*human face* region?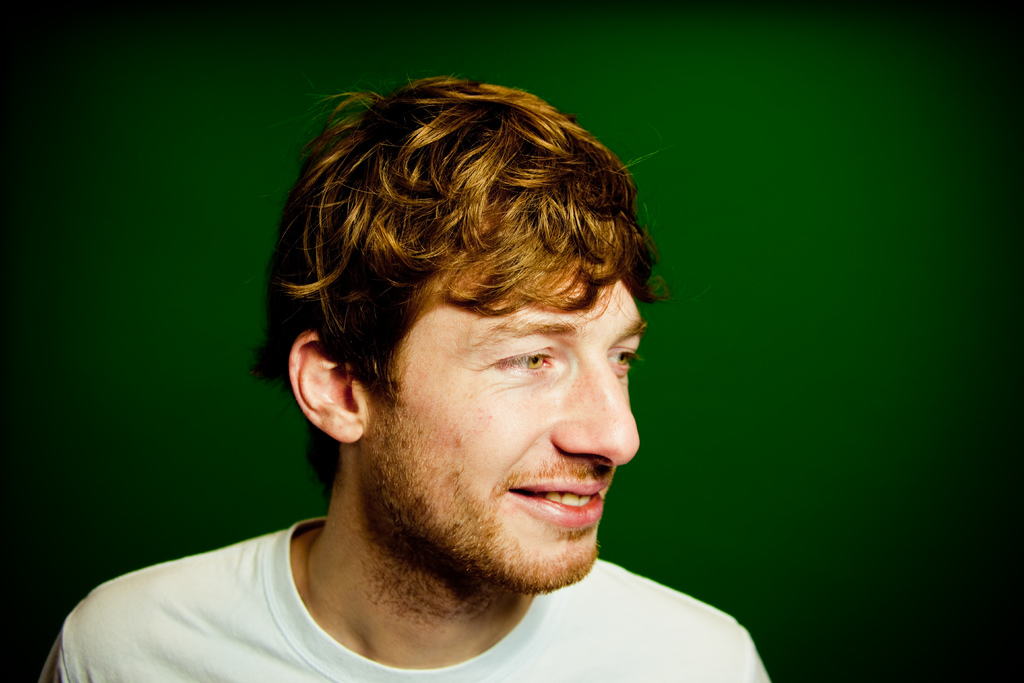
rect(362, 263, 648, 593)
